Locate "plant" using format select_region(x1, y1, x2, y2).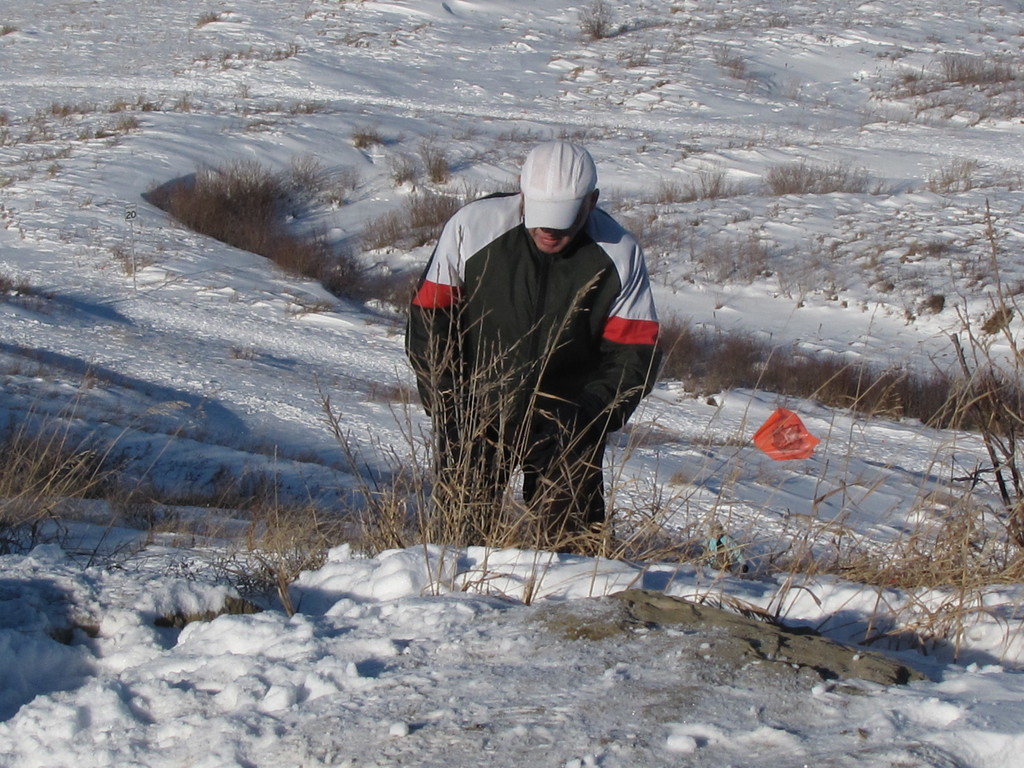
select_region(0, 276, 28, 301).
